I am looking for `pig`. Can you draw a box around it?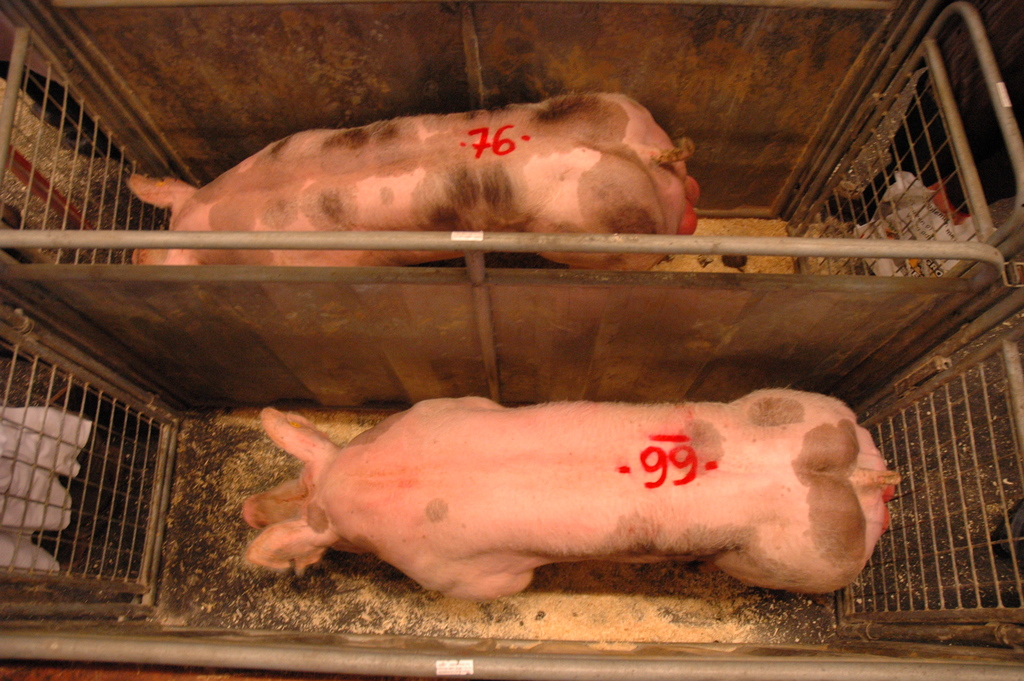
Sure, the bounding box is [127, 92, 701, 275].
